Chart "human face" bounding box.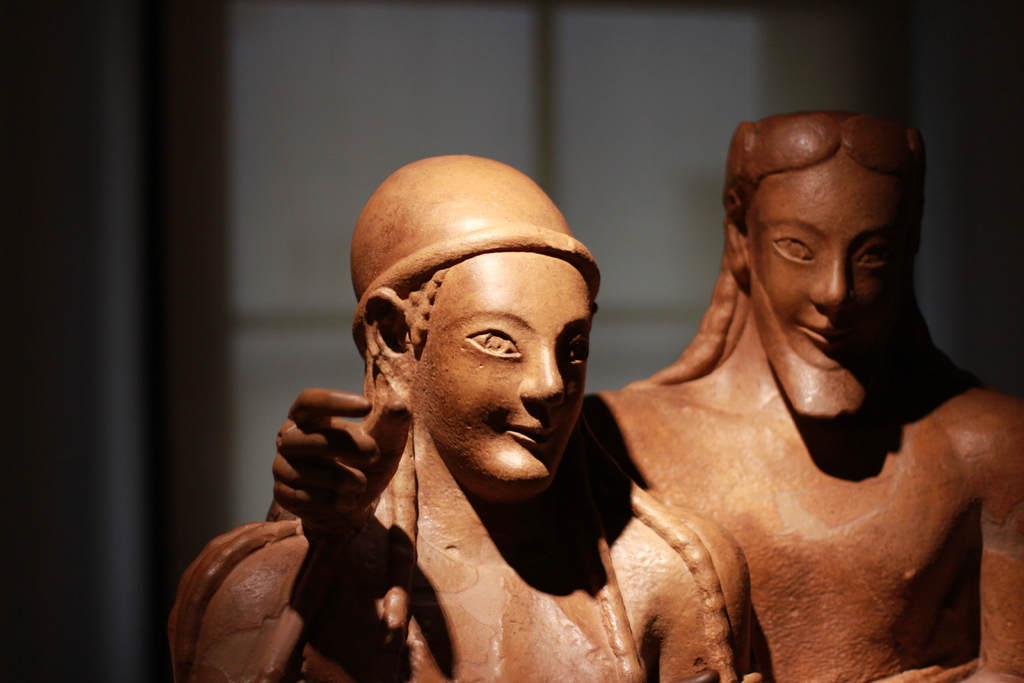
Charted: 747, 155, 902, 364.
